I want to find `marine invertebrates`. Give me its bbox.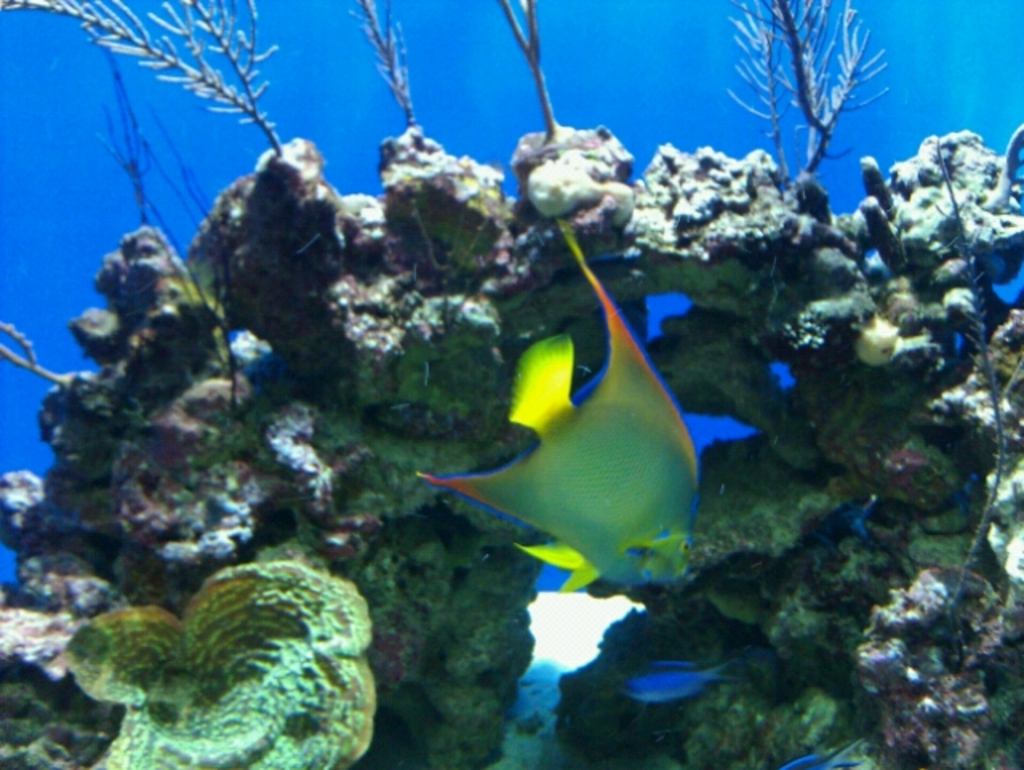
<bbox>416, 218, 704, 586</bbox>.
